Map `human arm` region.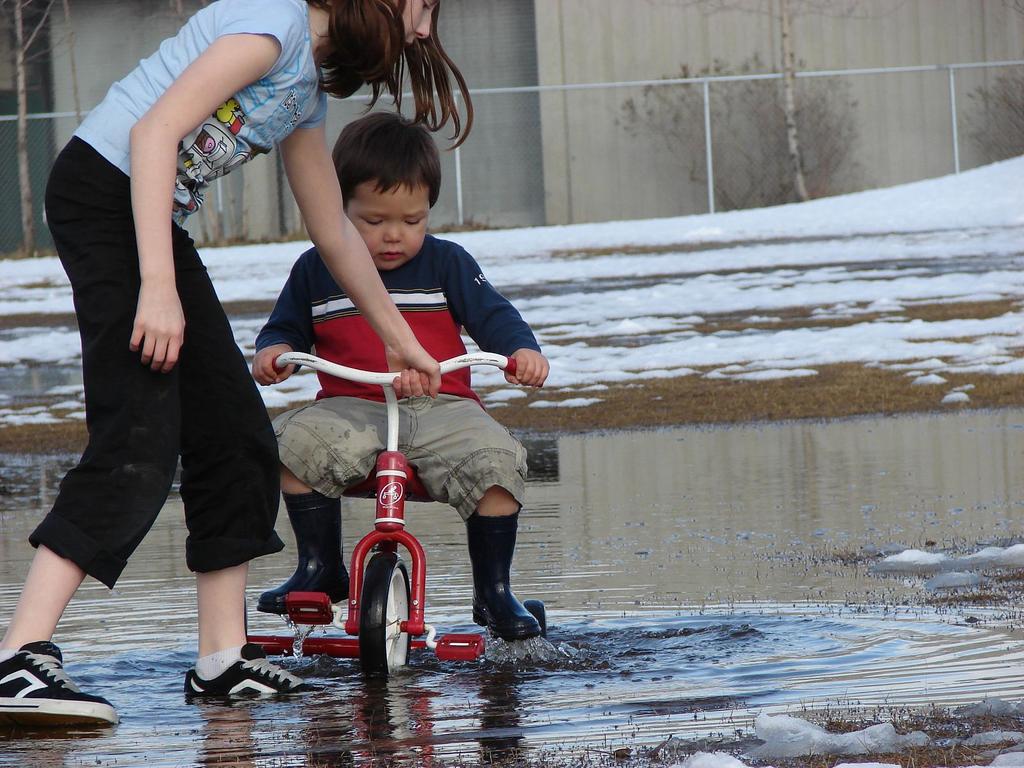
Mapped to (x1=277, y1=70, x2=444, y2=403).
